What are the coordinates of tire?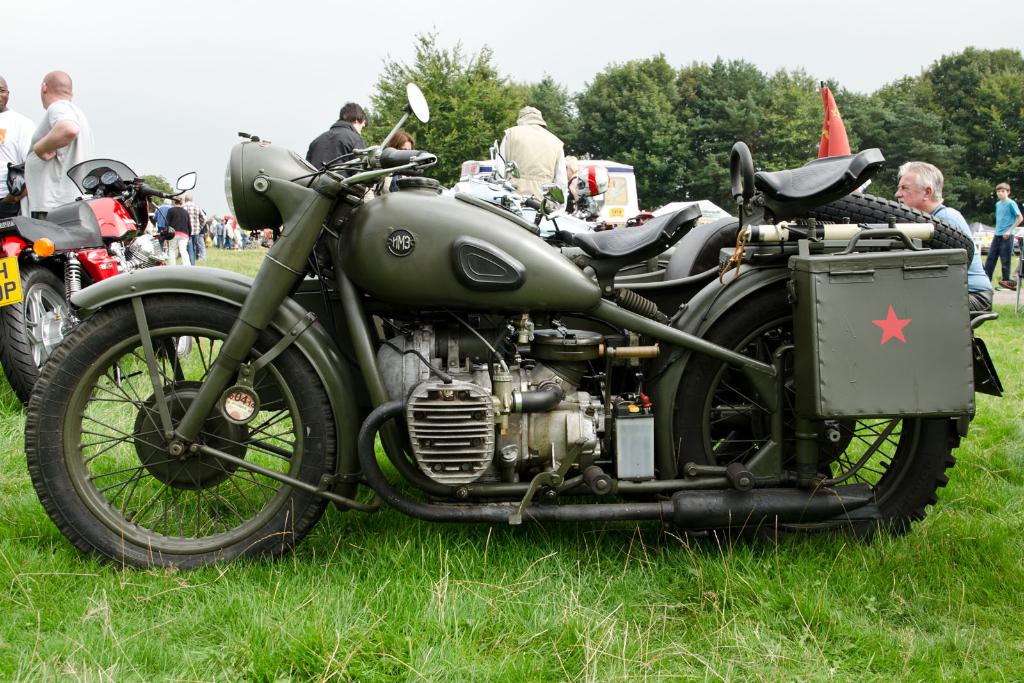
BBox(807, 195, 977, 268).
